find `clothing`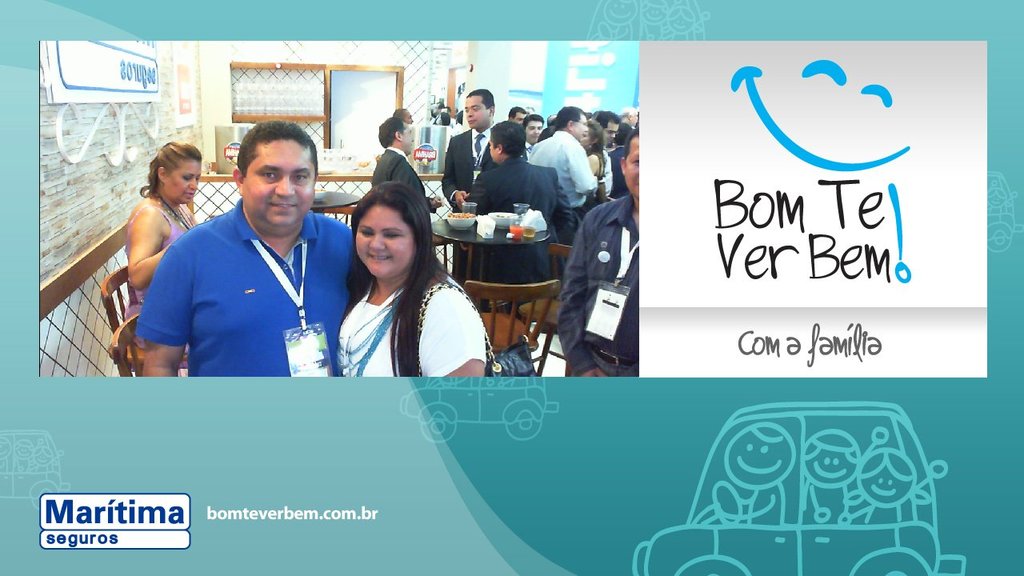
[x1=336, y1=260, x2=482, y2=379]
